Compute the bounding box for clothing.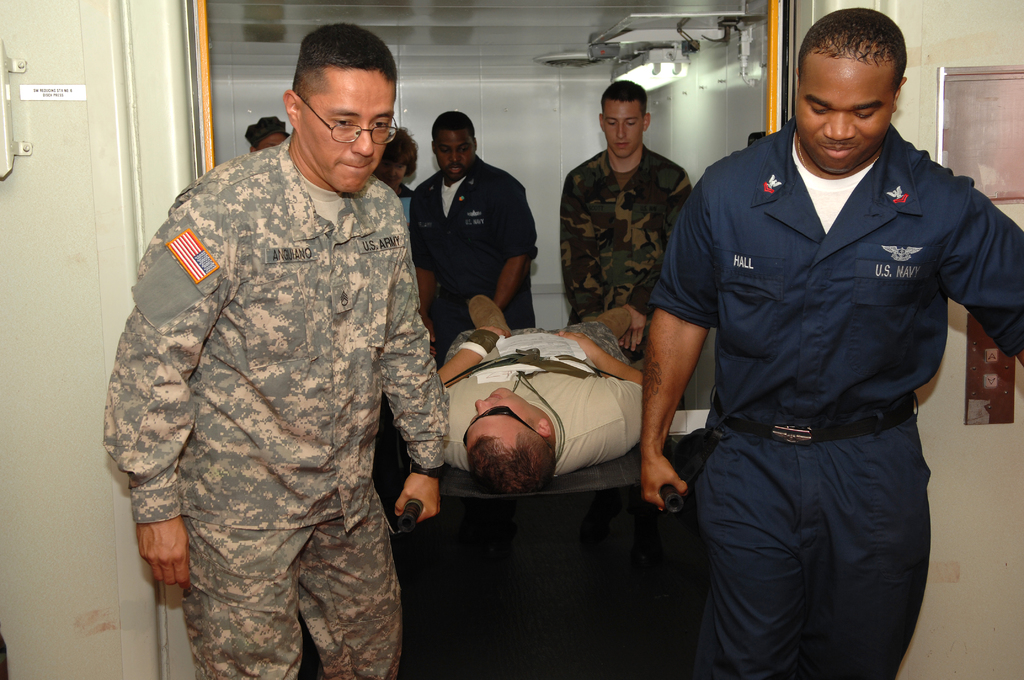
<box>391,185,424,304</box>.
